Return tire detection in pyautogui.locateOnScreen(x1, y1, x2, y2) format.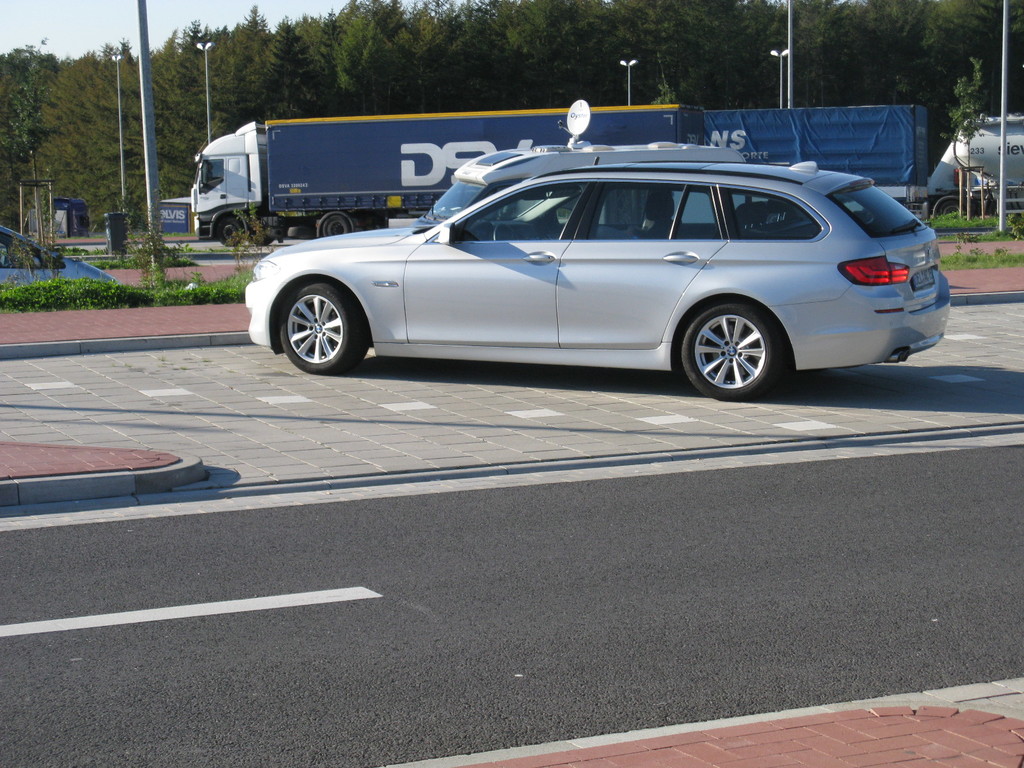
pyautogui.locateOnScreen(765, 211, 784, 227).
